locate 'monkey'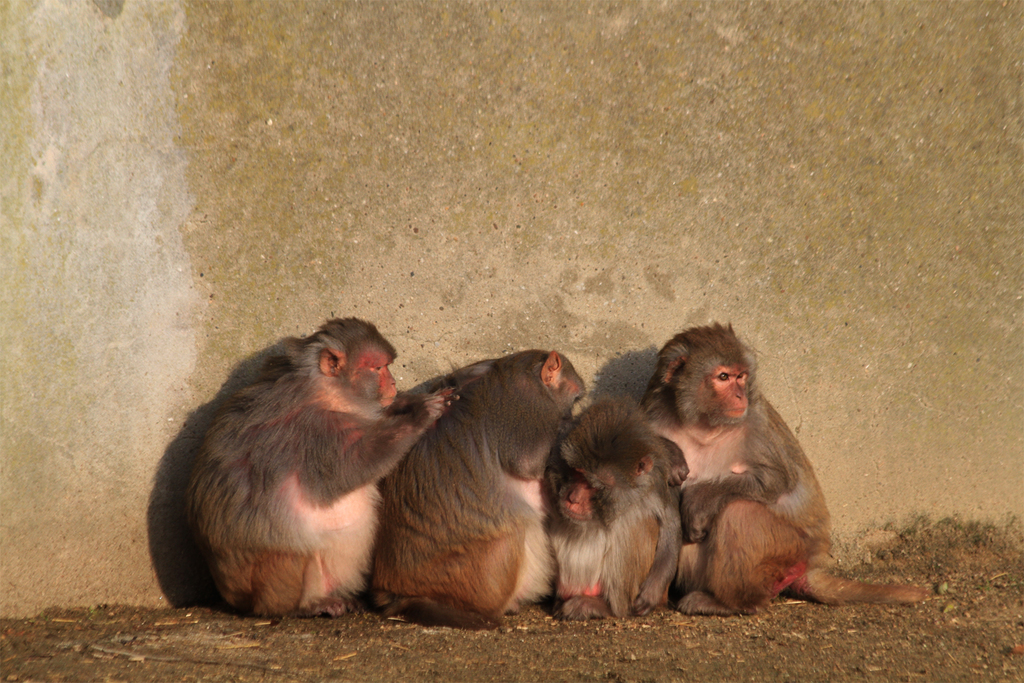
region(188, 314, 459, 619)
